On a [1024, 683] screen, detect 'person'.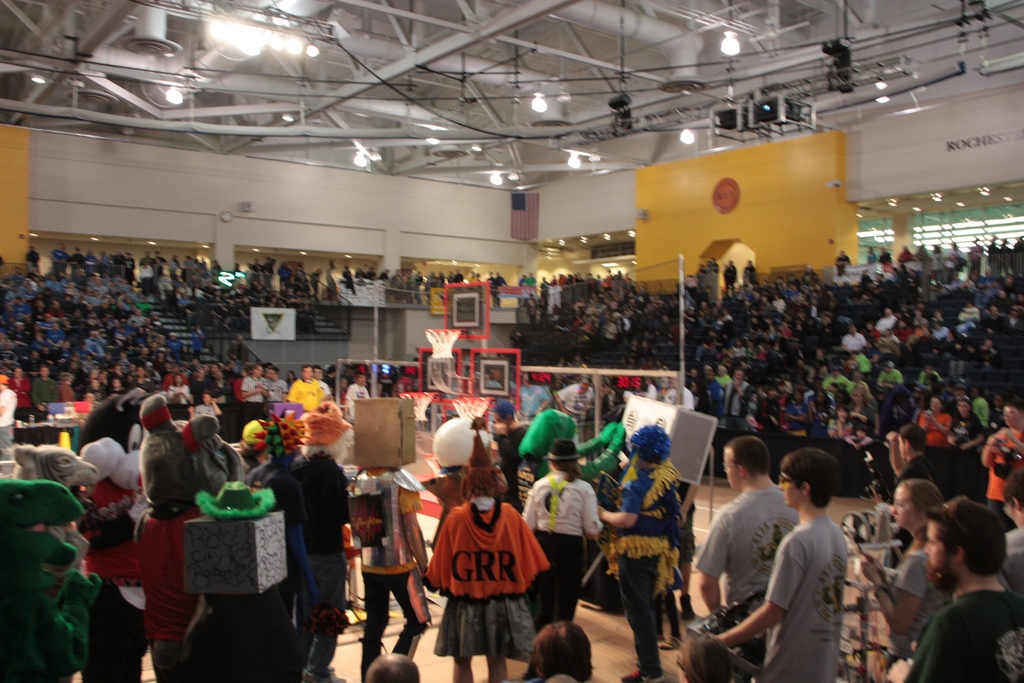
<region>520, 619, 593, 682</region>.
